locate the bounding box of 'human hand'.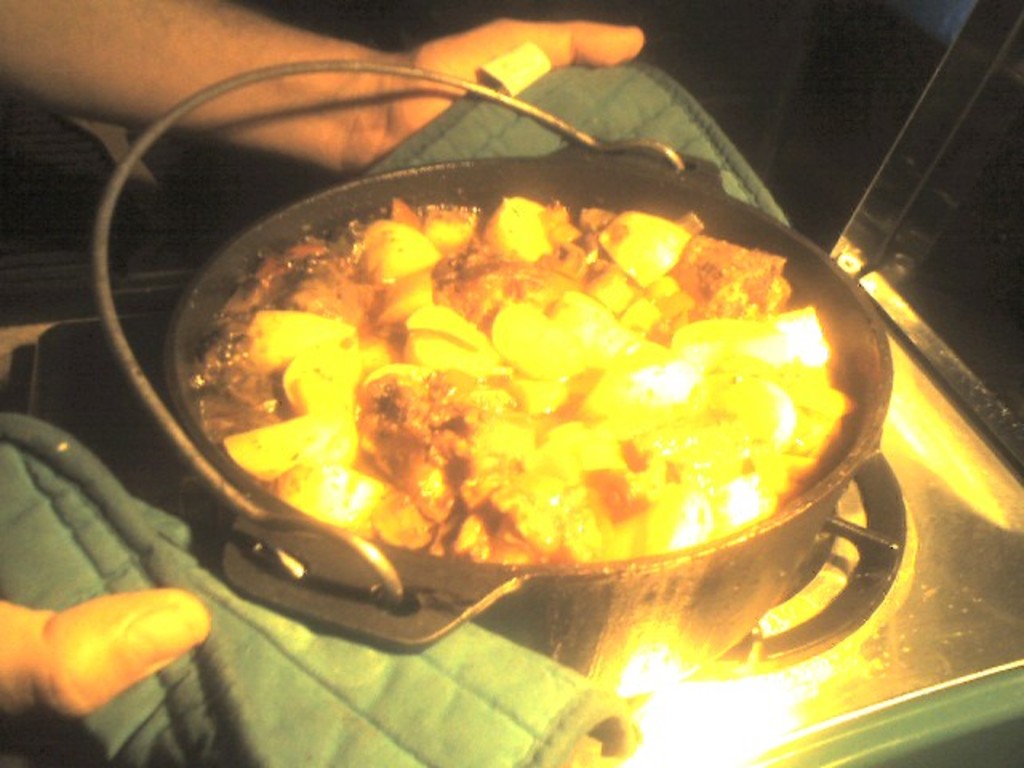
Bounding box: <bbox>0, 582, 214, 731</bbox>.
